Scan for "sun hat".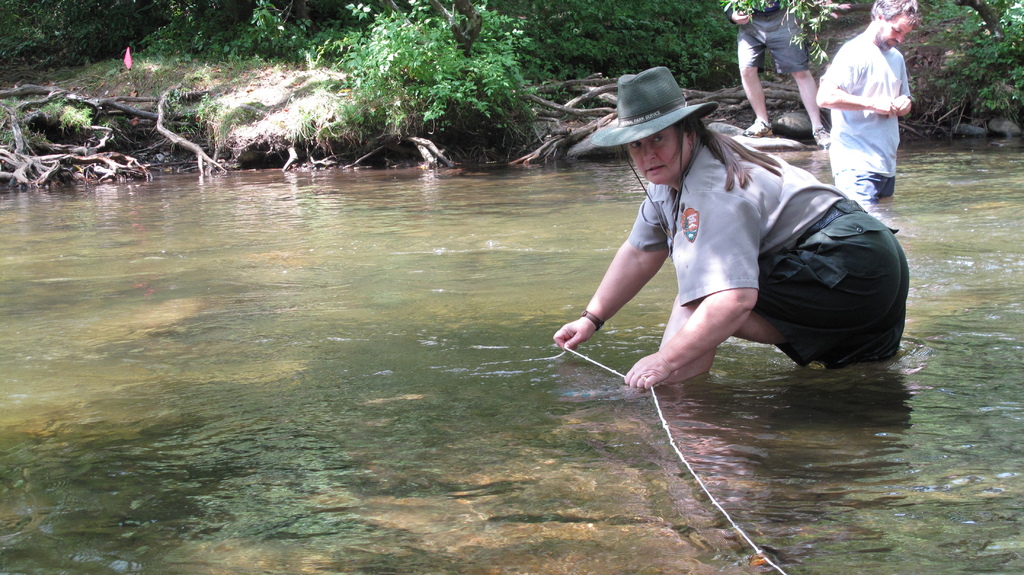
Scan result: 588/60/714/139.
